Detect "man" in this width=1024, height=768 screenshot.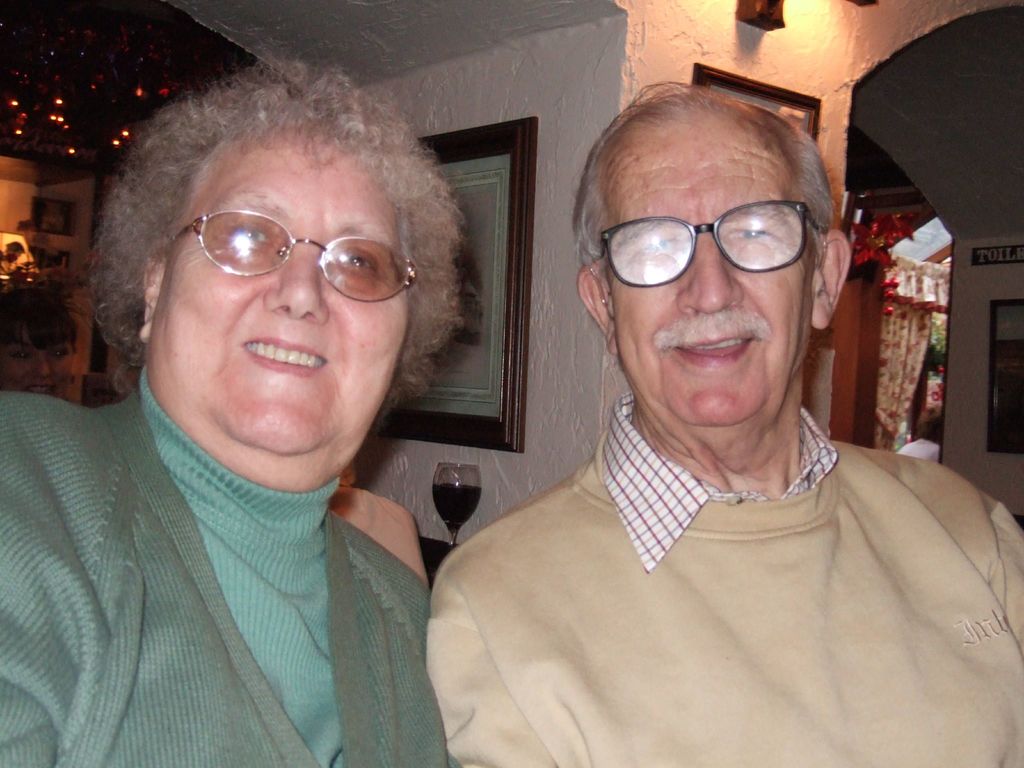
Detection: Rect(430, 82, 1020, 765).
